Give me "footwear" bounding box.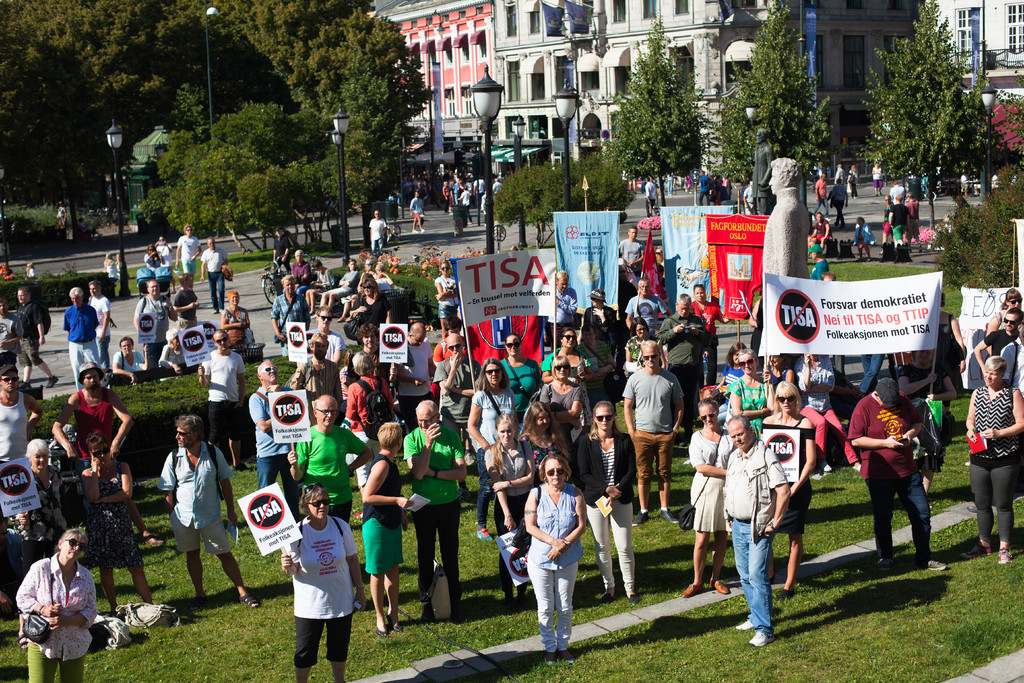
[970, 547, 997, 558].
